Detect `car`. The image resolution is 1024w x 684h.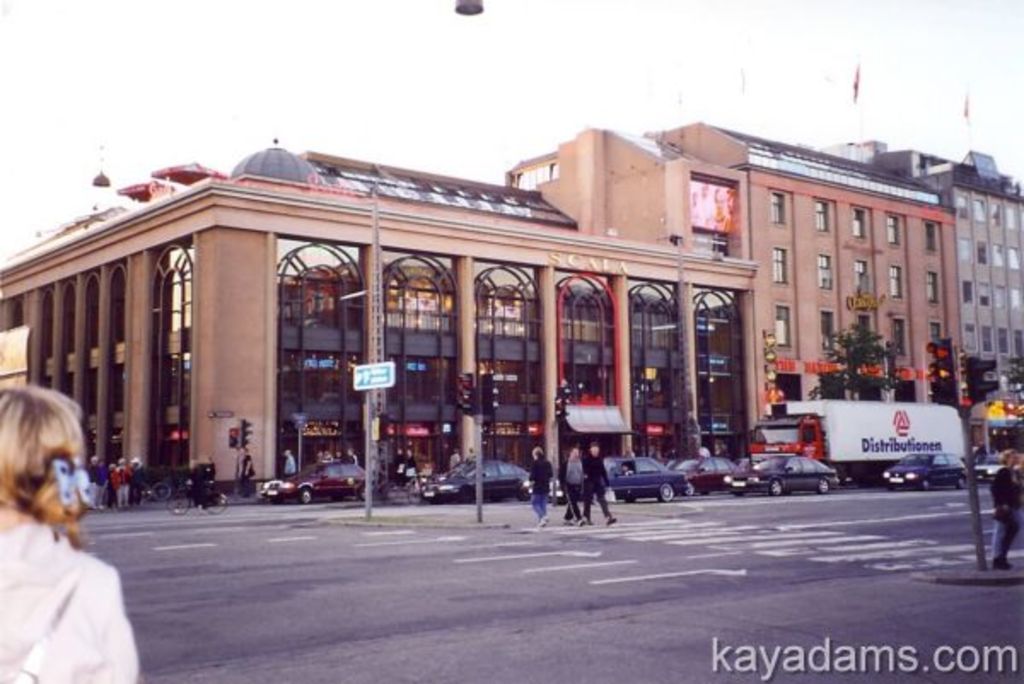
select_region(531, 452, 683, 501).
